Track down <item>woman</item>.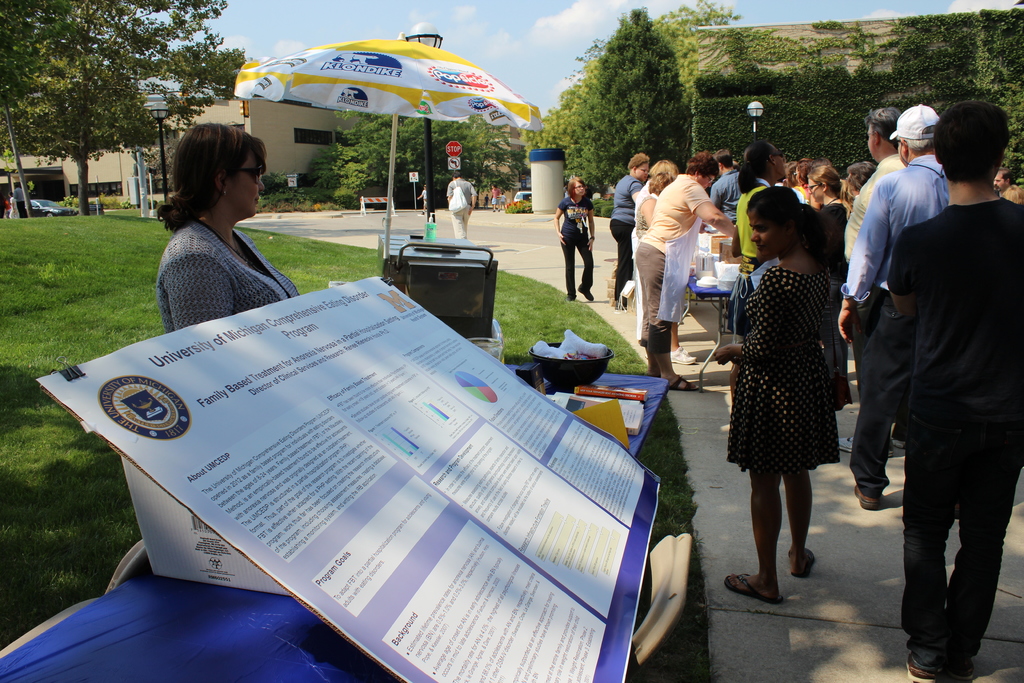
Tracked to x1=557 y1=176 x2=598 y2=303.
